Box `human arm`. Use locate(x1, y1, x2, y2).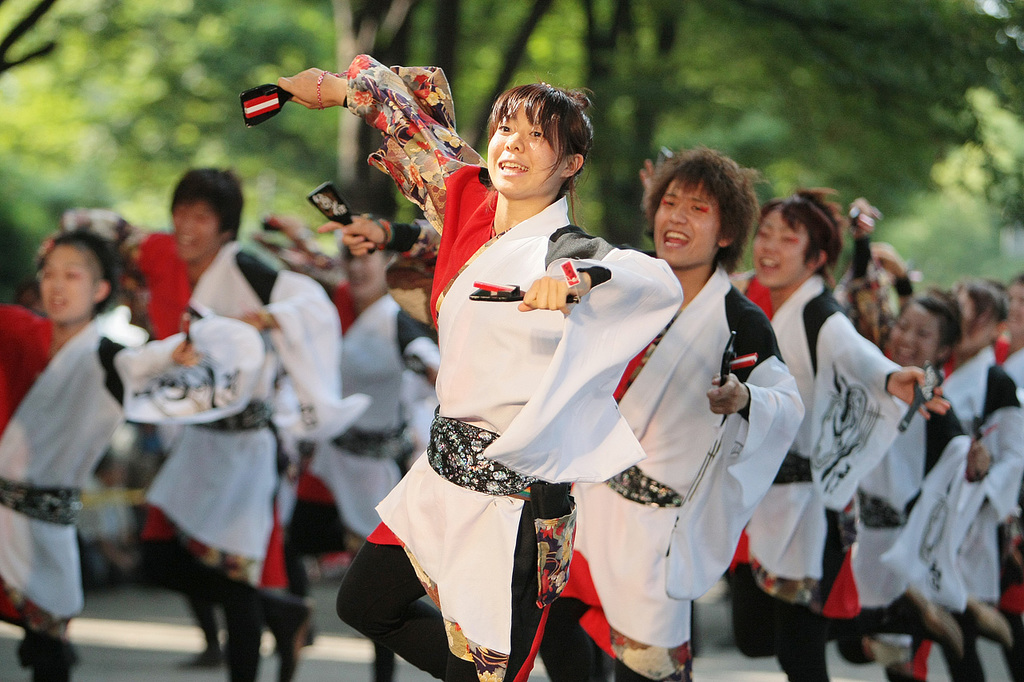
locate(120, 313, 203, 389).
